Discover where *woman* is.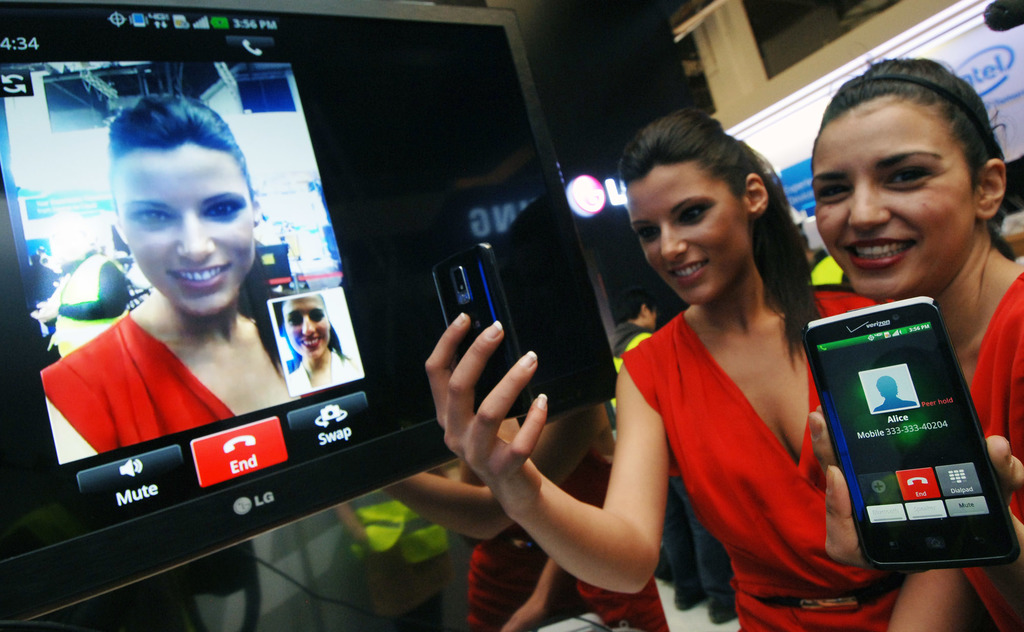
Discovered at l=413, t=105, r=903, b=622.
